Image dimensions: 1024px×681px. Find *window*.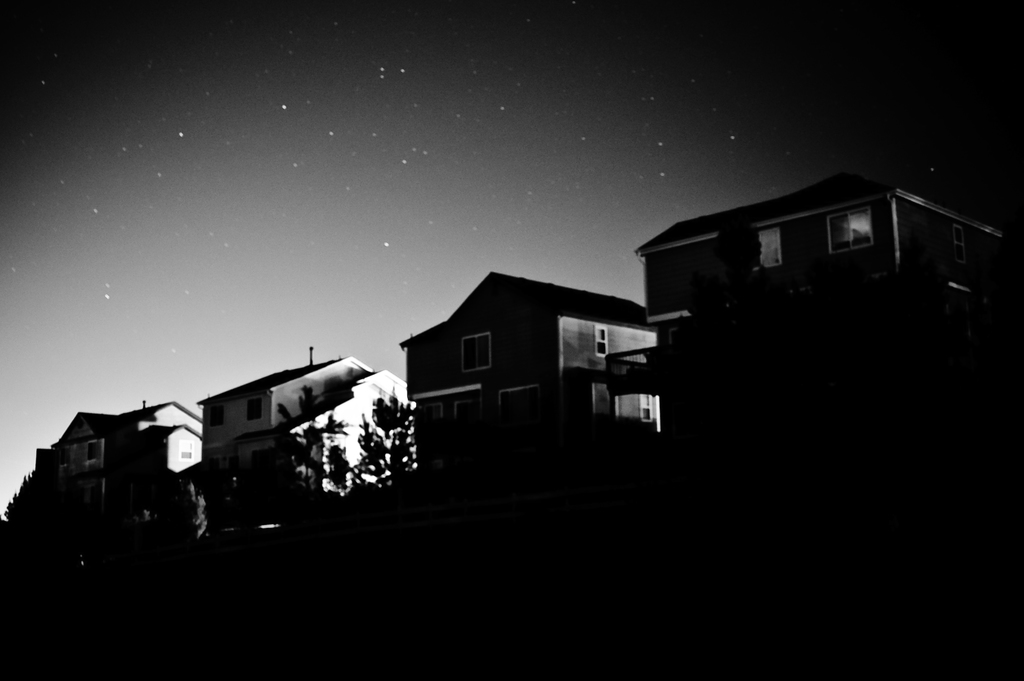
box(207, 406, 224, 424).
